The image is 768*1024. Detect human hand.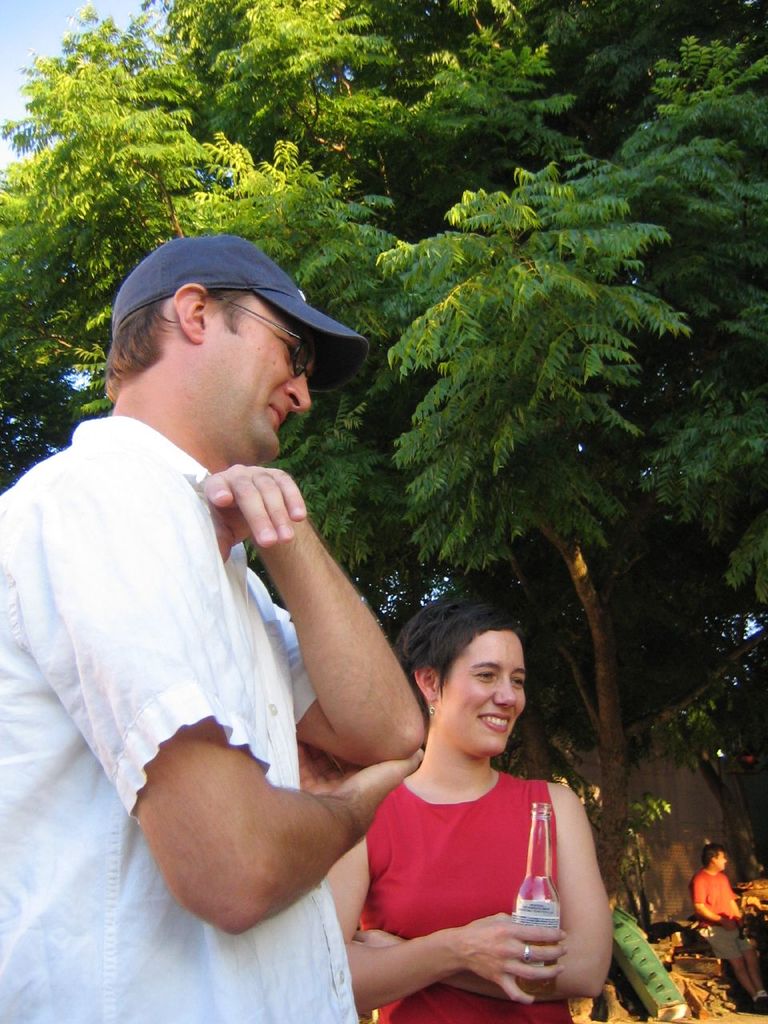
Detection: x1=748 y1=937 x2=760 y2=949.
